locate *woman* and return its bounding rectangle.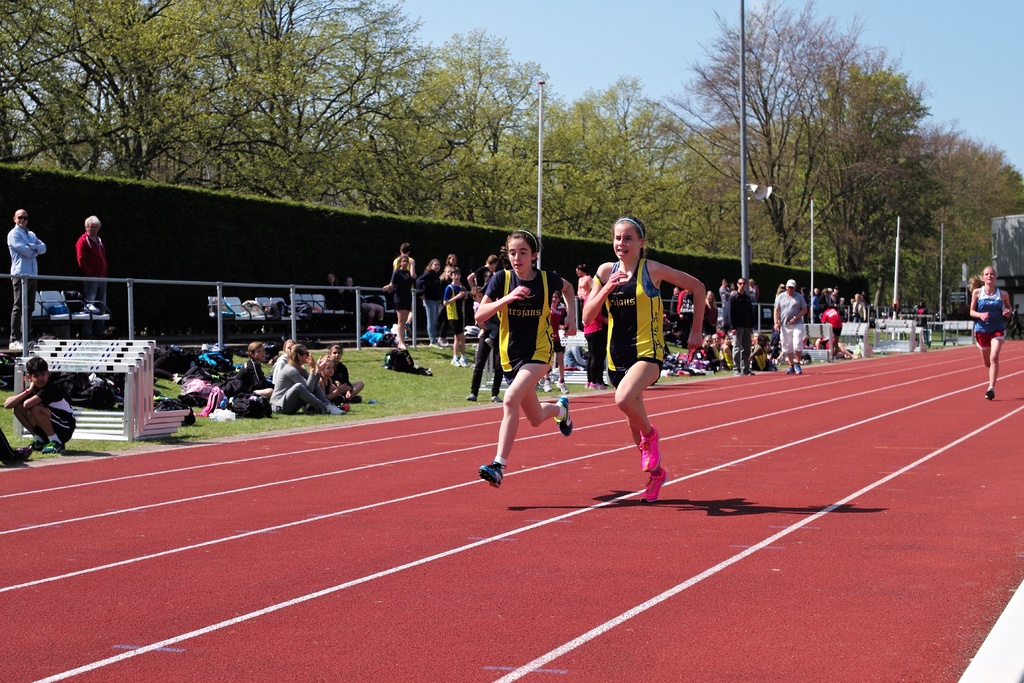
bbox(417, 258, 447, 348).
